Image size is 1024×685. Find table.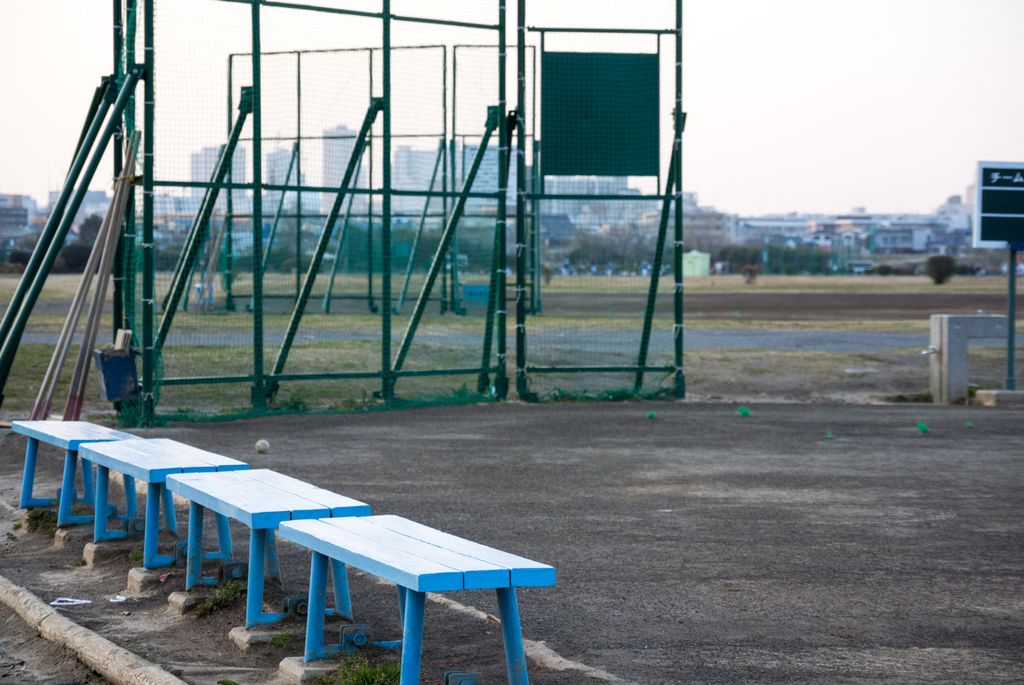
(x1=80, y1=439, x2=246, y2=564).
